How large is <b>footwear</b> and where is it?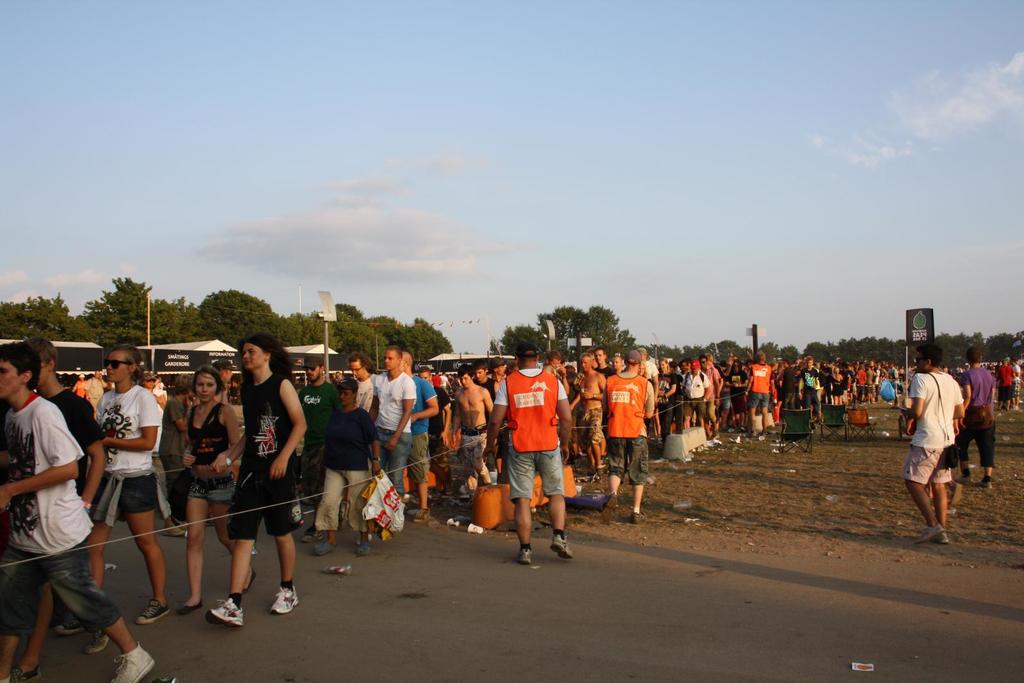
Bounding box: [952, 471, 975, 482].
